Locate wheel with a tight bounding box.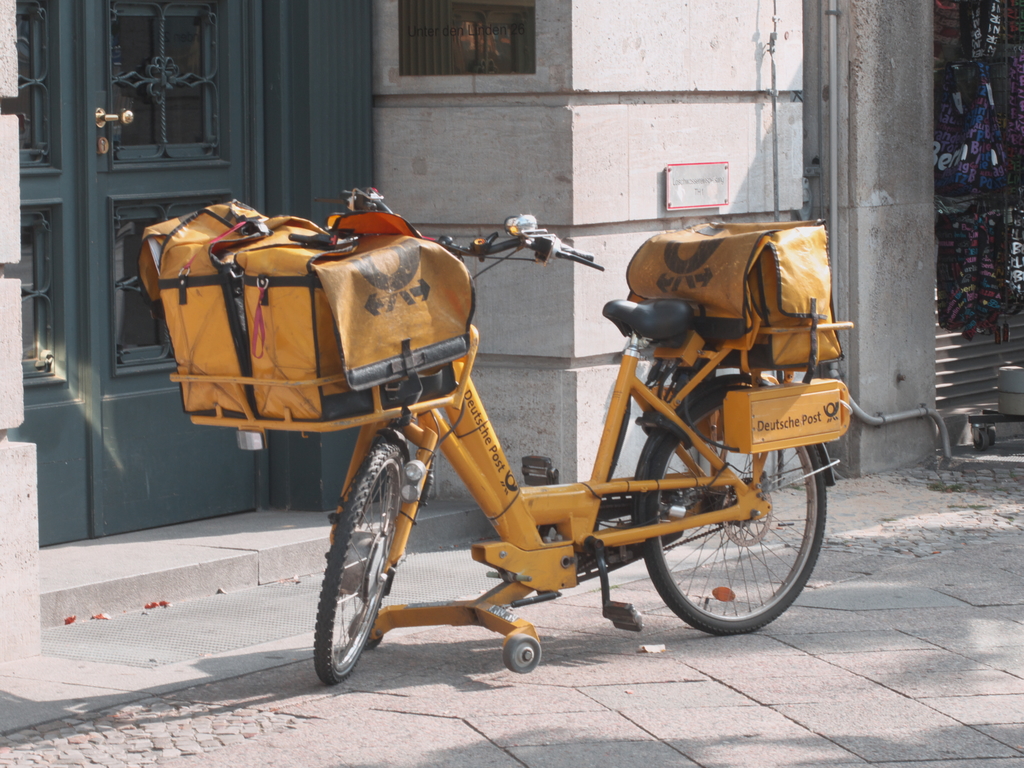
{"x1": 504, "y1": 634, "x2": 540, "y2": 672}.
